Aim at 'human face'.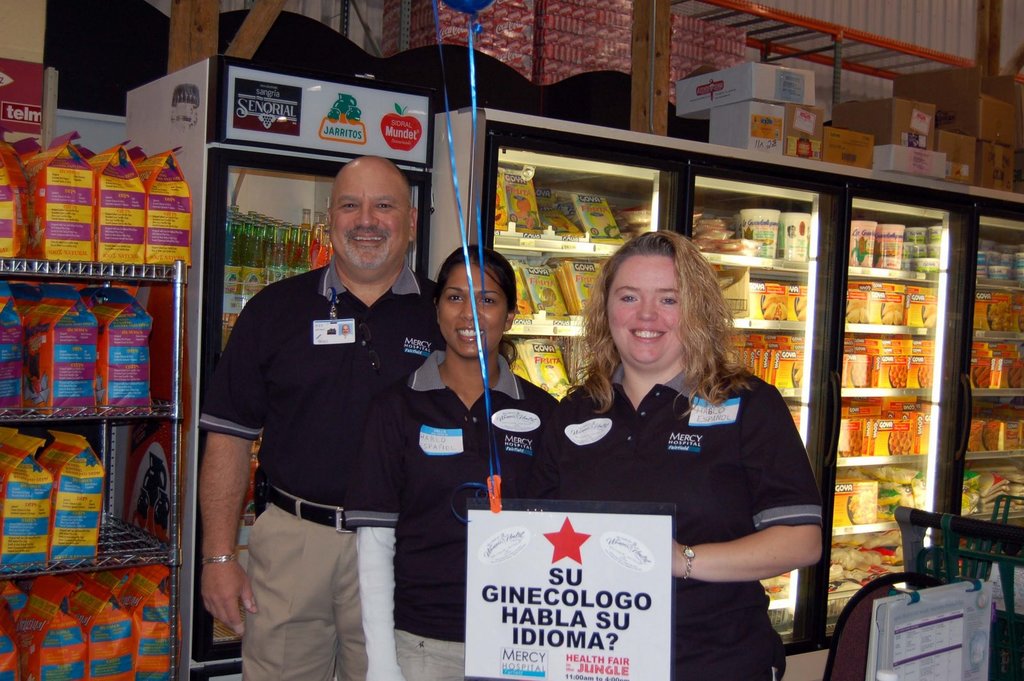
Aimed at <region>606, 253, 685, 364</region>.
